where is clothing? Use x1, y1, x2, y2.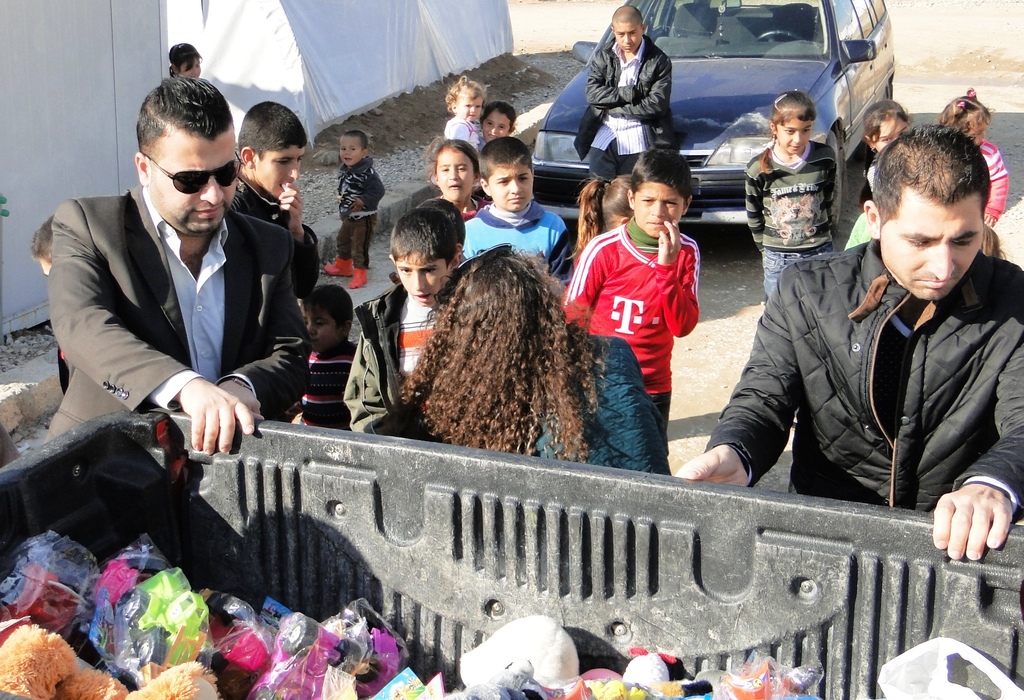
298, 338, 357, 430.
